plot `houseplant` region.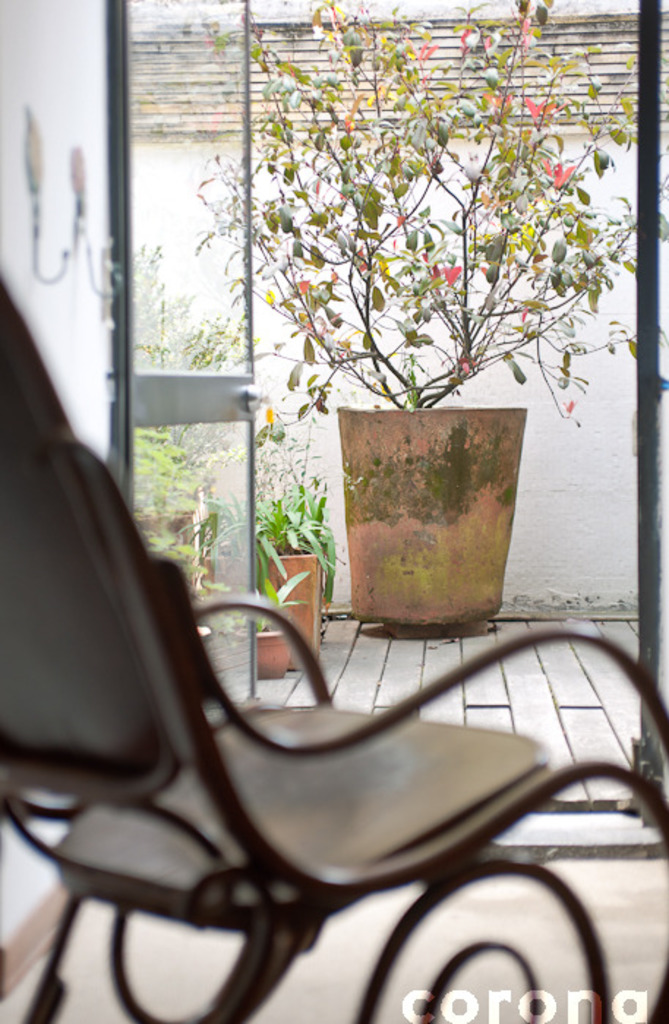
Plotted at <bbox>179, 475, 347, 650</bbox>.
